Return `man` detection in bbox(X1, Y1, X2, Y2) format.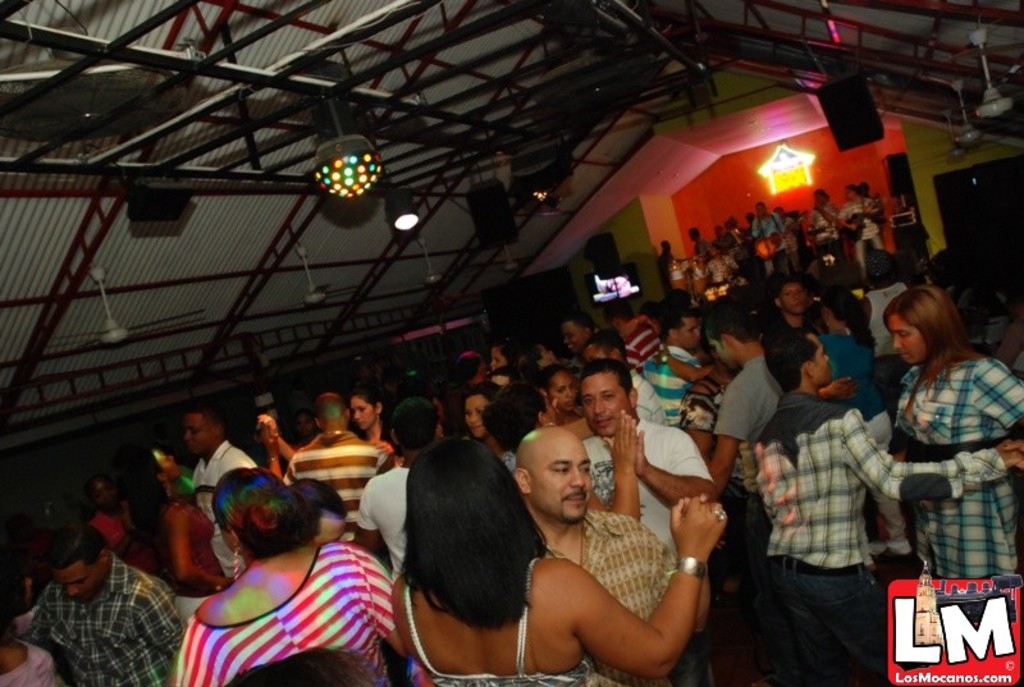
bbox(9, 508, 177, 678).
